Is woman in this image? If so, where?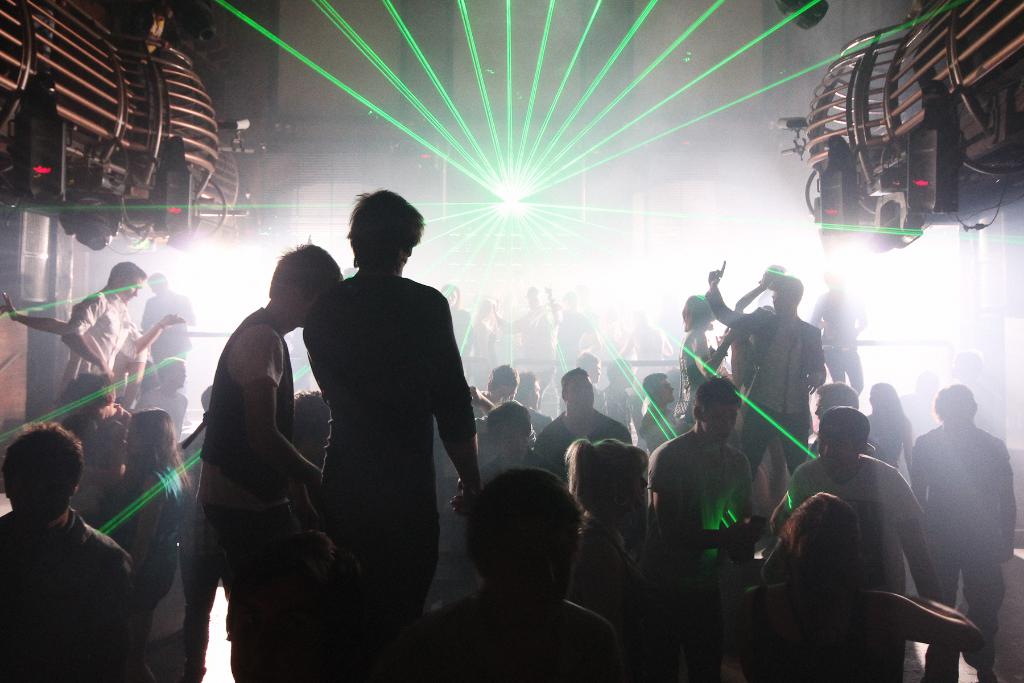
Yes, at box=[729, 493, 984, 682].
